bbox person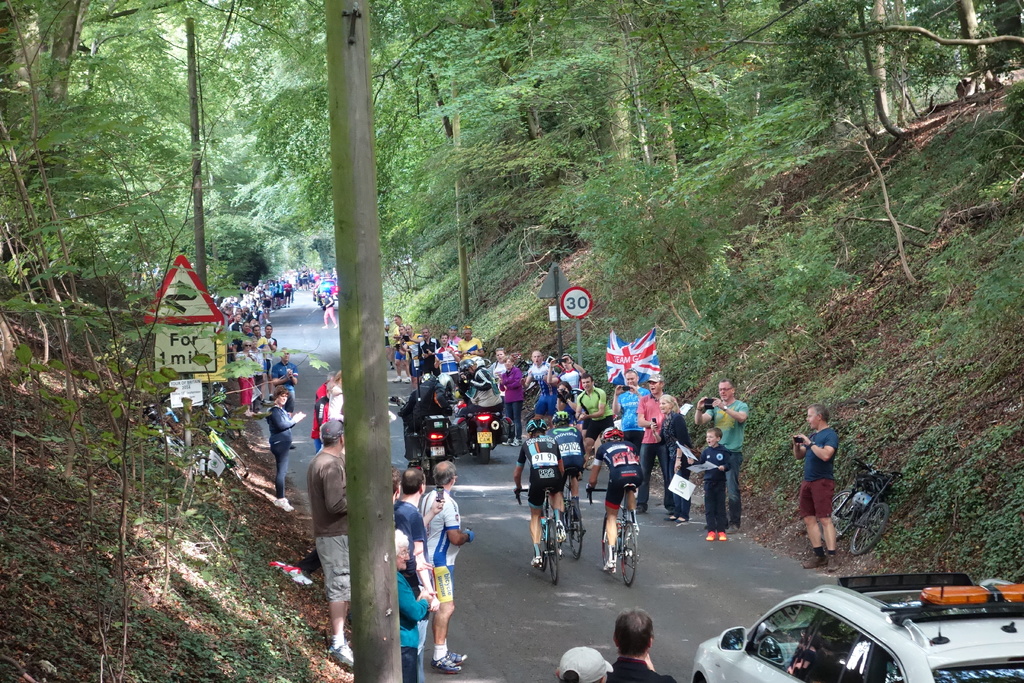
detection(790, 411, 841, 570)
